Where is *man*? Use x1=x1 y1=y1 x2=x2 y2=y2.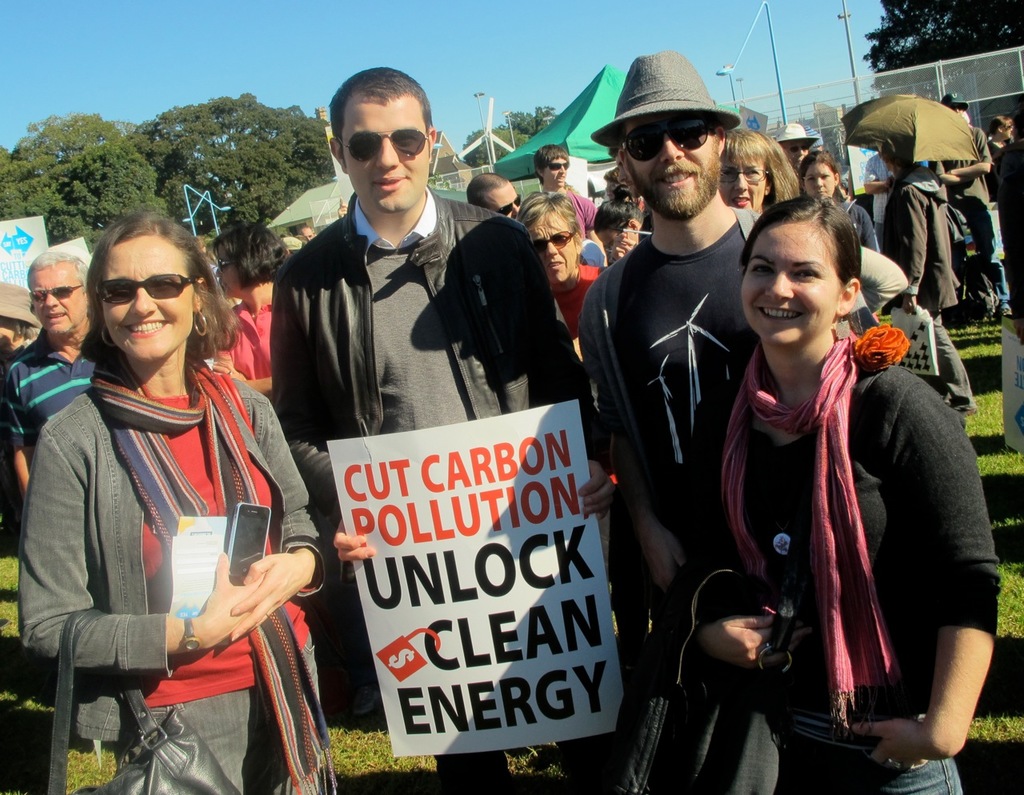
x1=8 y1=251 x2=145 y2=496.
